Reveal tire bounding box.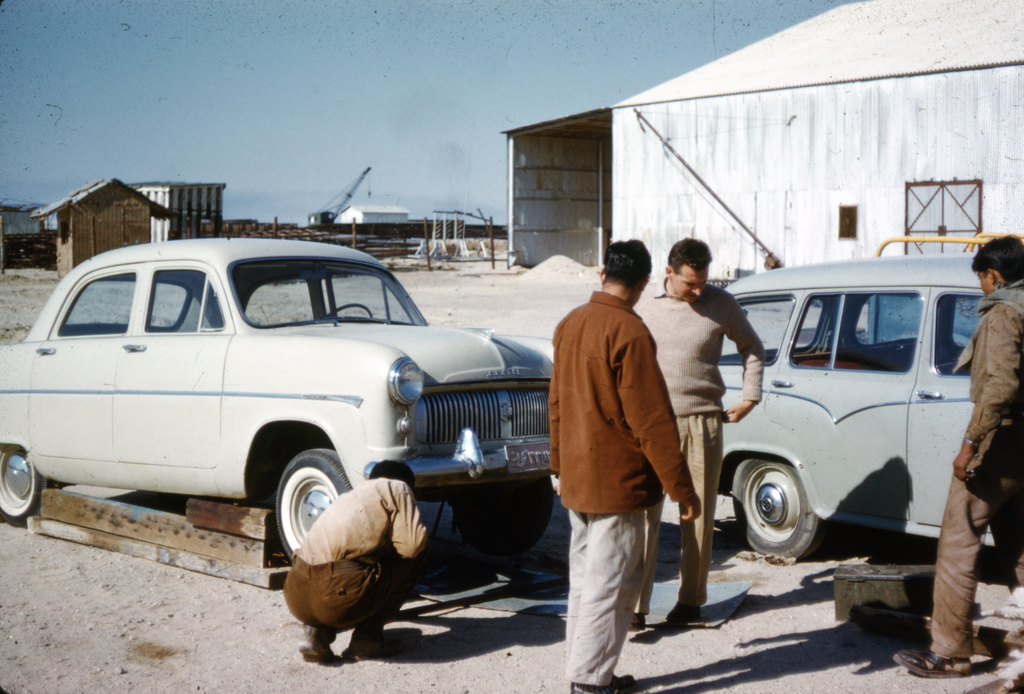
Revealed: [left=0, top=442, right=52, bottom=525].
